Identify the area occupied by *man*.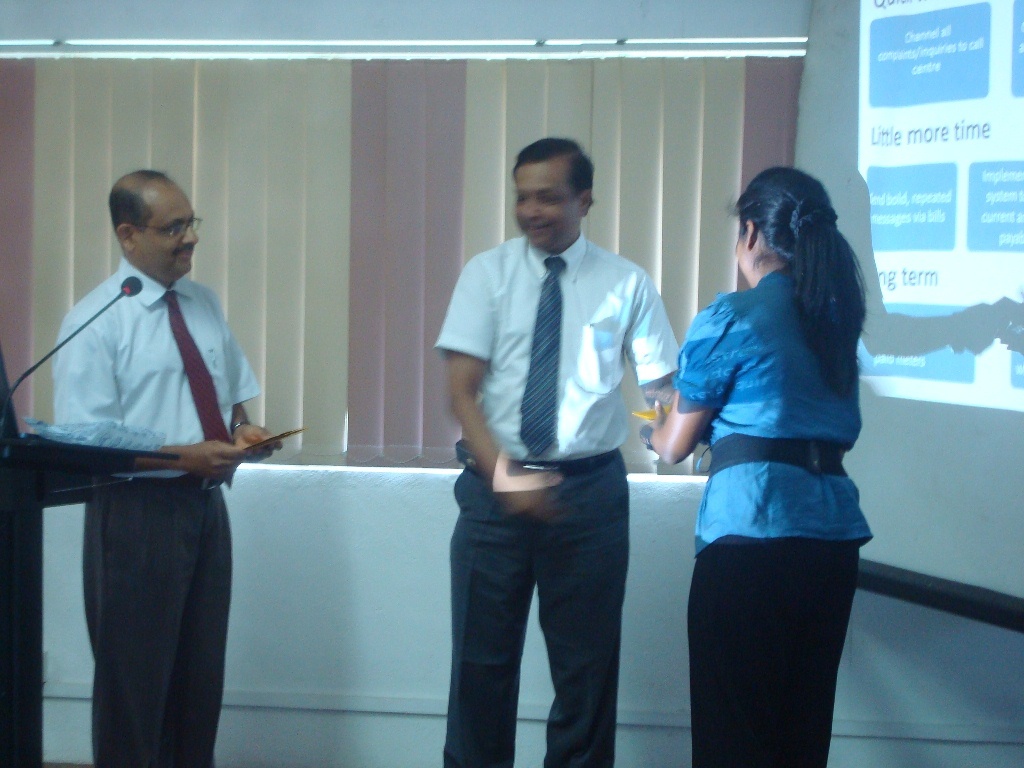
Area: x1=432 y1=134 x2=679 y2=764.
